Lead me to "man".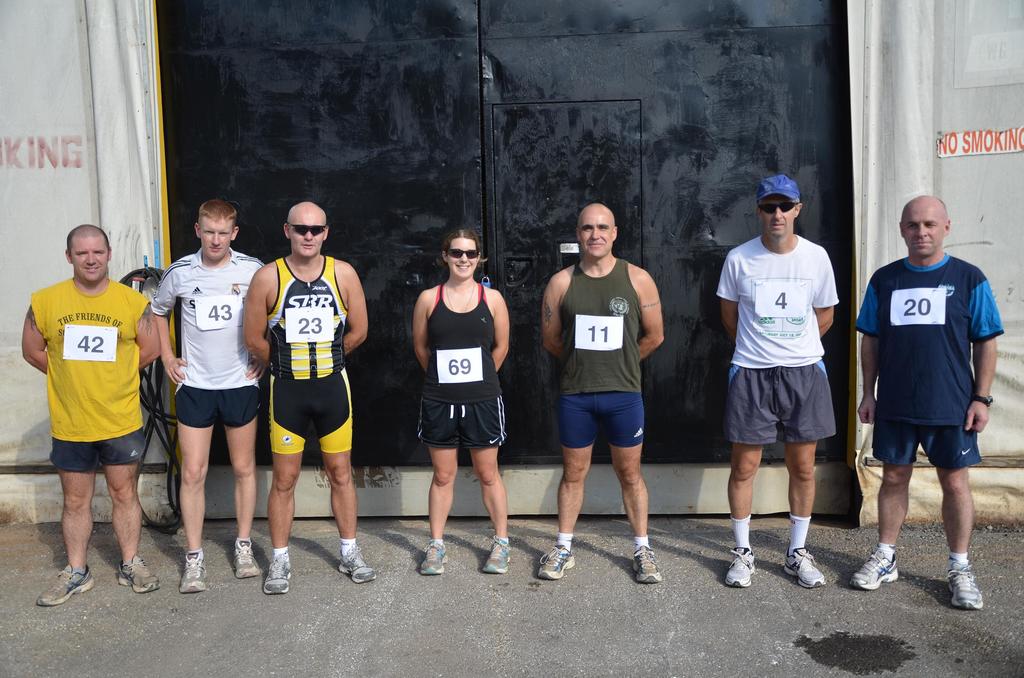
Lead to Rect(534, 204, 664, 581).
